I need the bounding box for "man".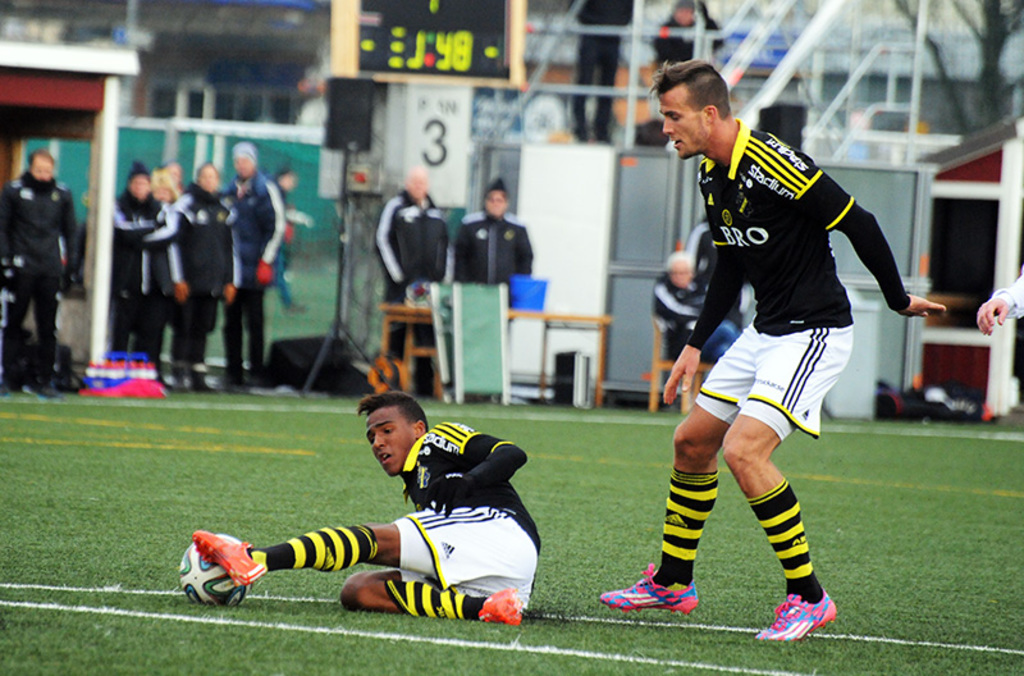
Here it is: rect(653, 0, 708, 72).
